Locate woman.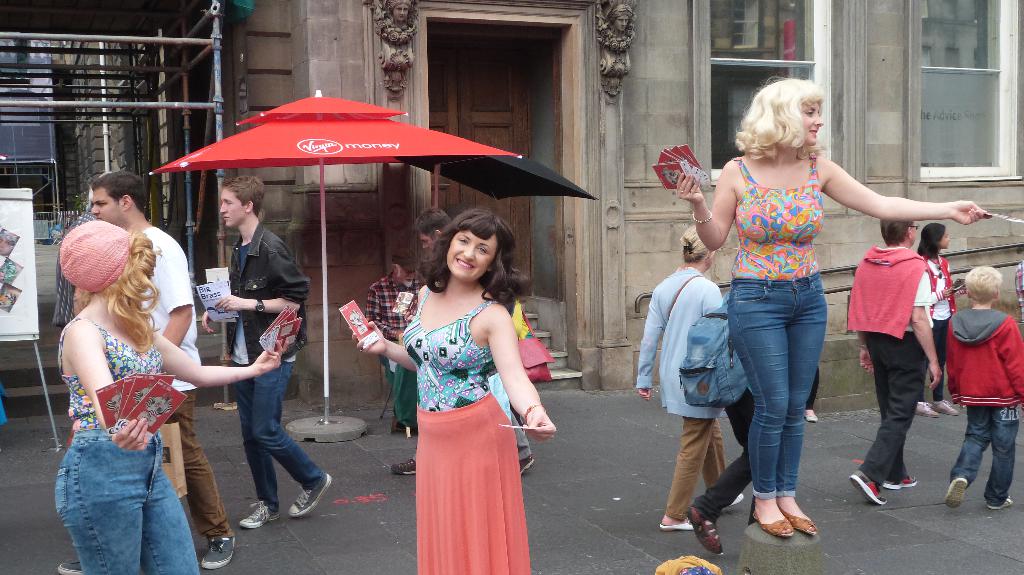
Bounding box: {"left": 678, "top": 72, "right": 988, "bottom": 537}.
